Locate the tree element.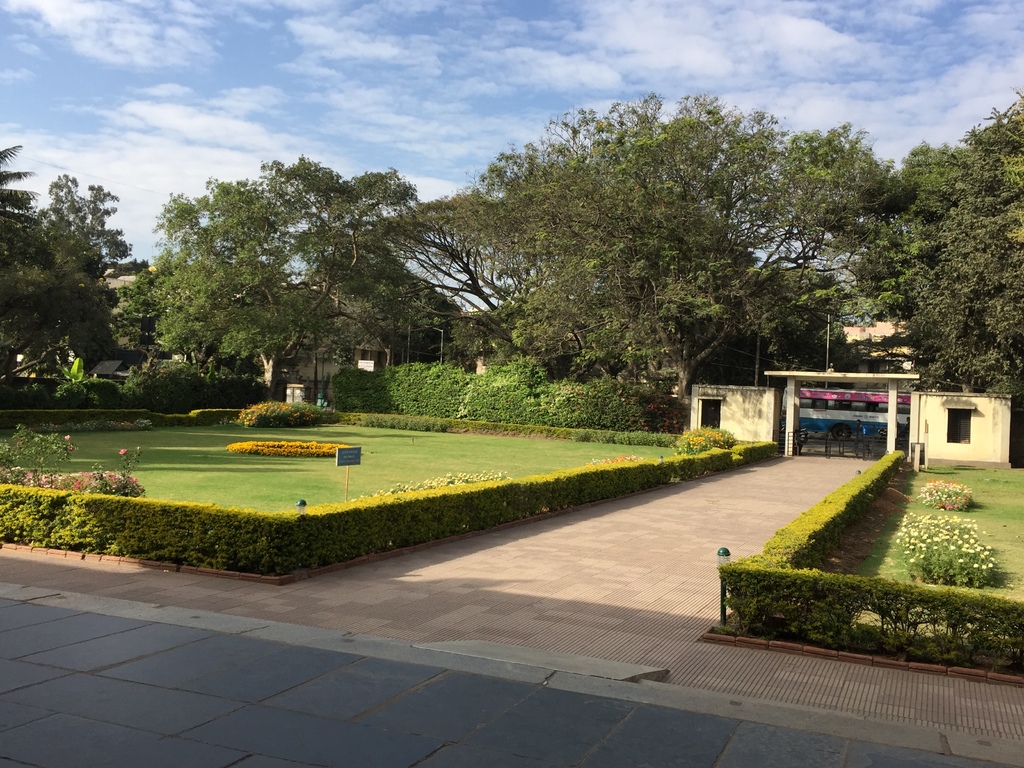
Element bbox: <region>440, 299, 548, 387</region>.
